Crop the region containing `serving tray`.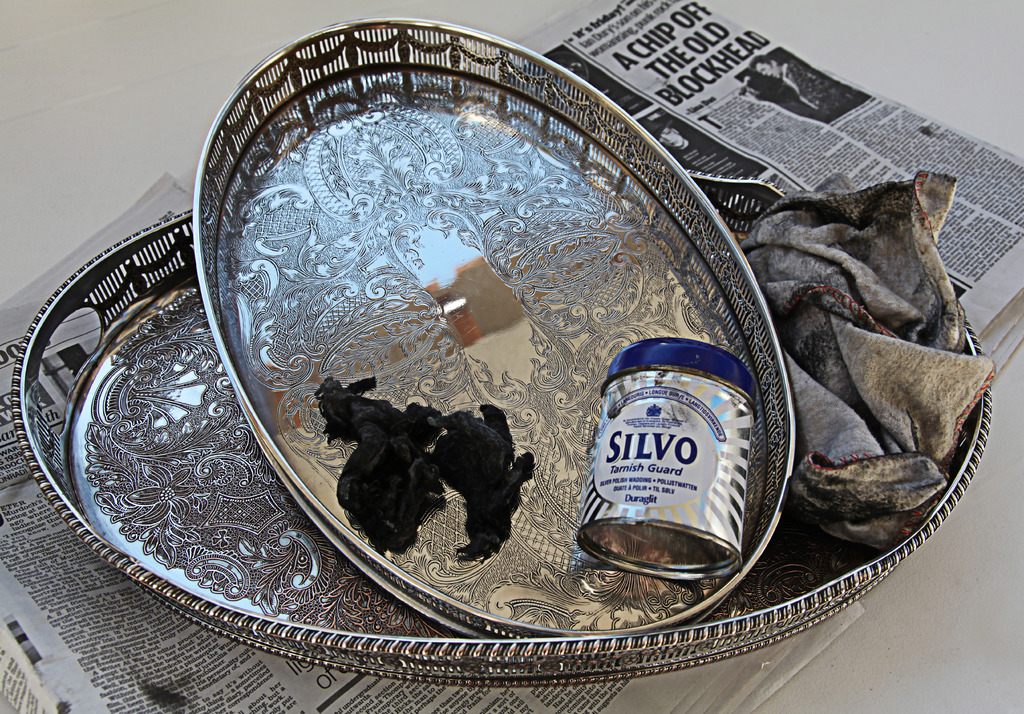
Crop region: rect(239, 29, 703, 633).
